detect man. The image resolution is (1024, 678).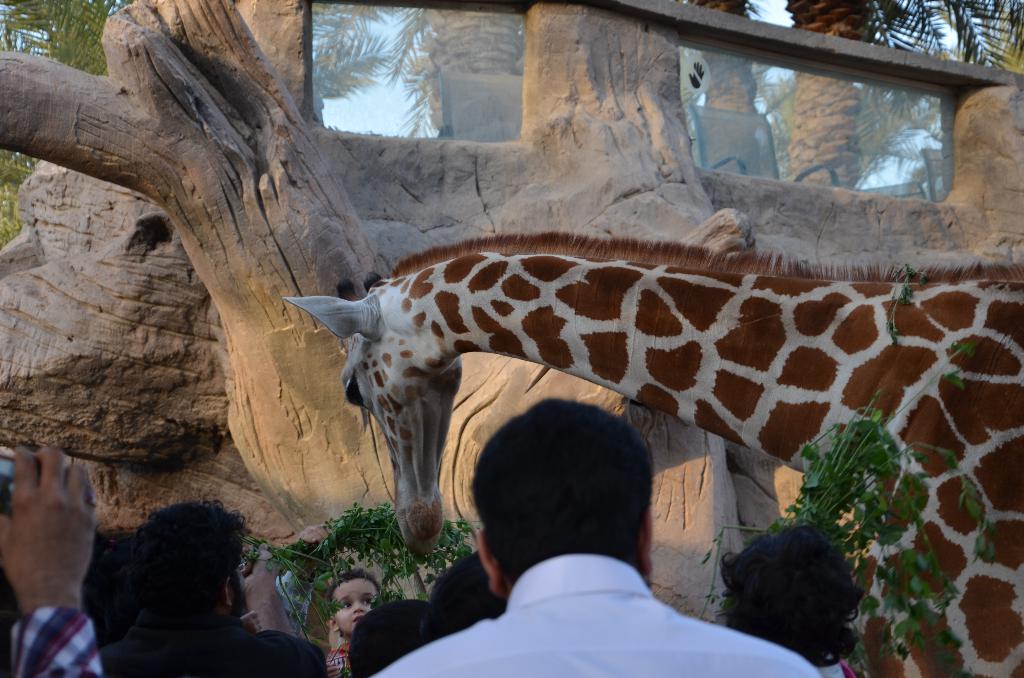
<region>376, 393, 829, 677</region>.
